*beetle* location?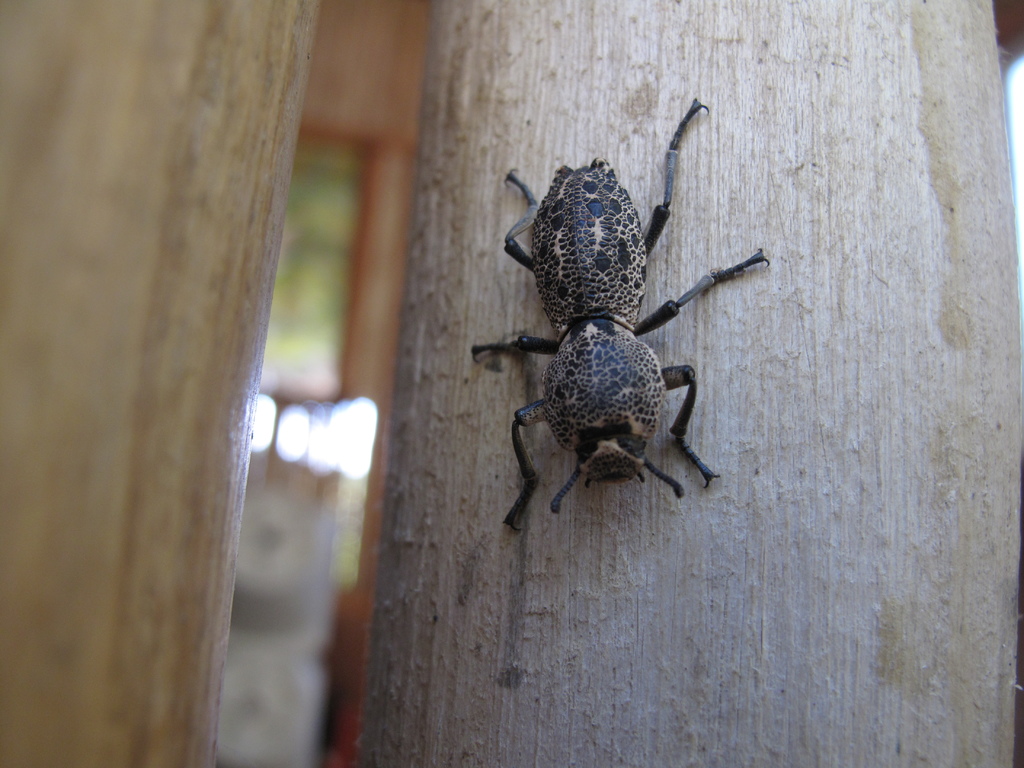
[left=465, top=95, right=766, bottom=532]
